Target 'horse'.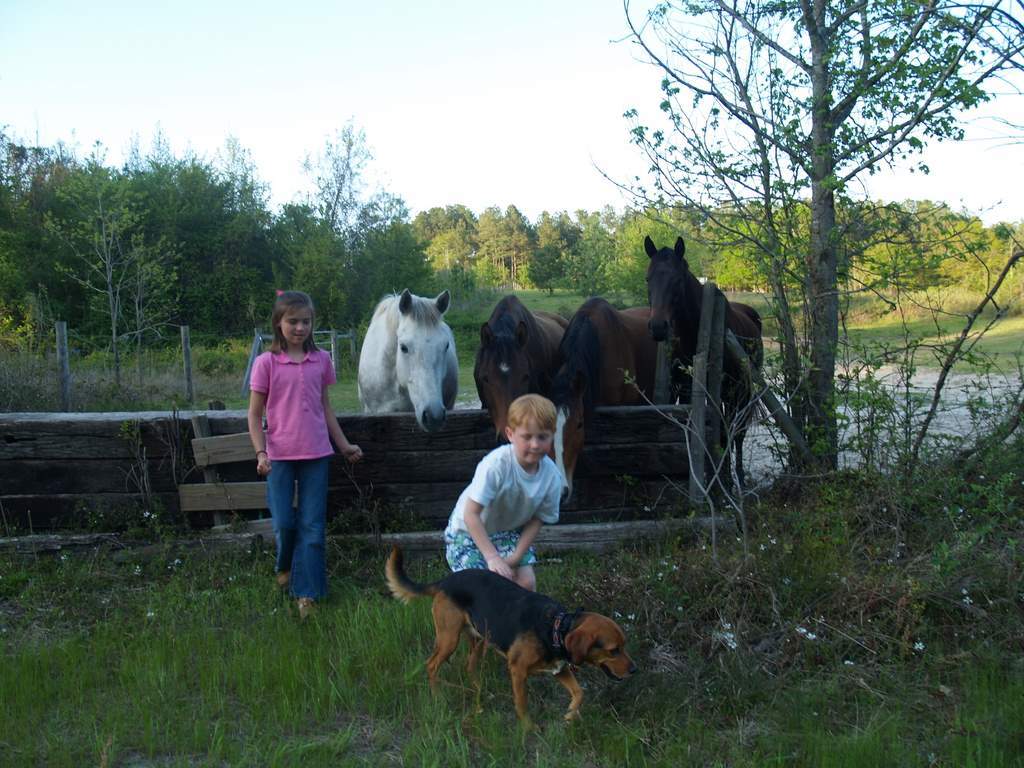
Target region: (left=639, top=233, right=763, bottom=491).
